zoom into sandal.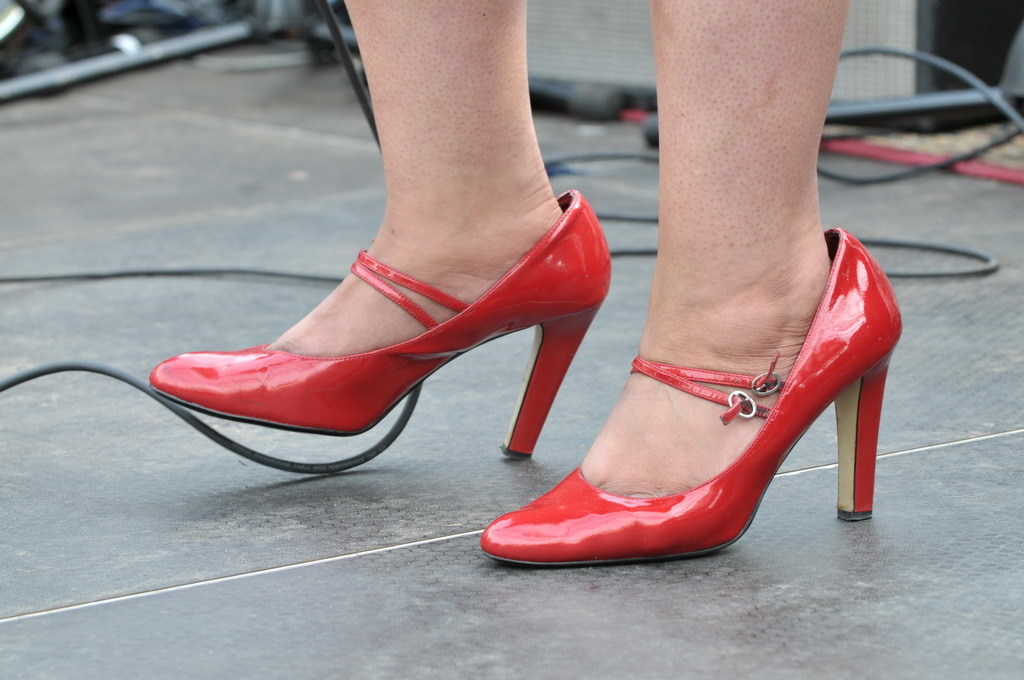
Zoom target: 149:190:610:464.
